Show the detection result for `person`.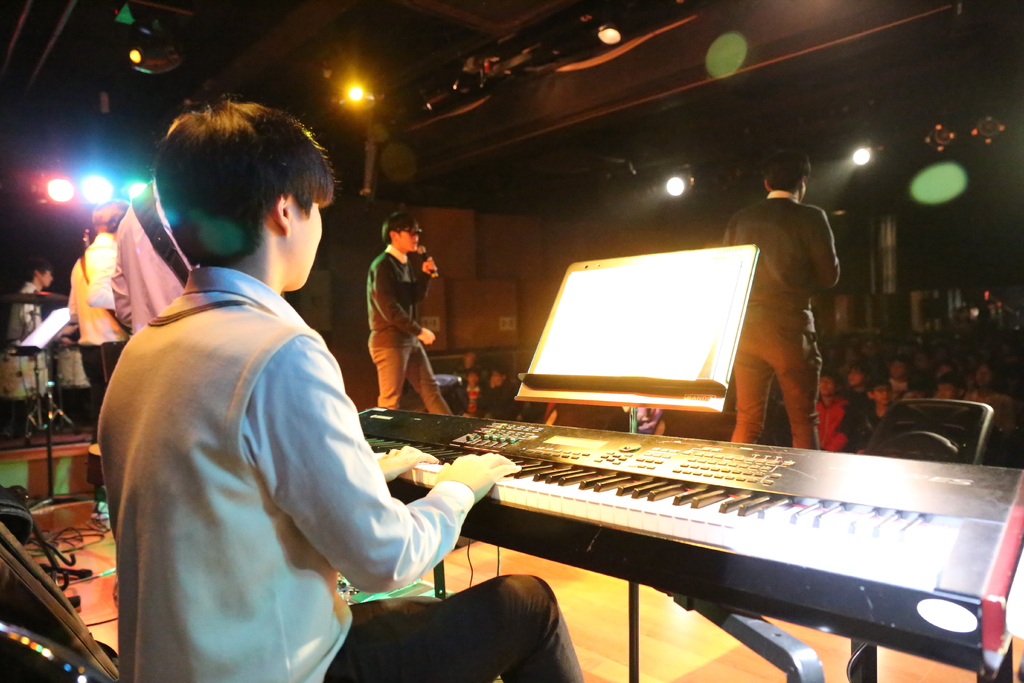
[715,147,838,453].
